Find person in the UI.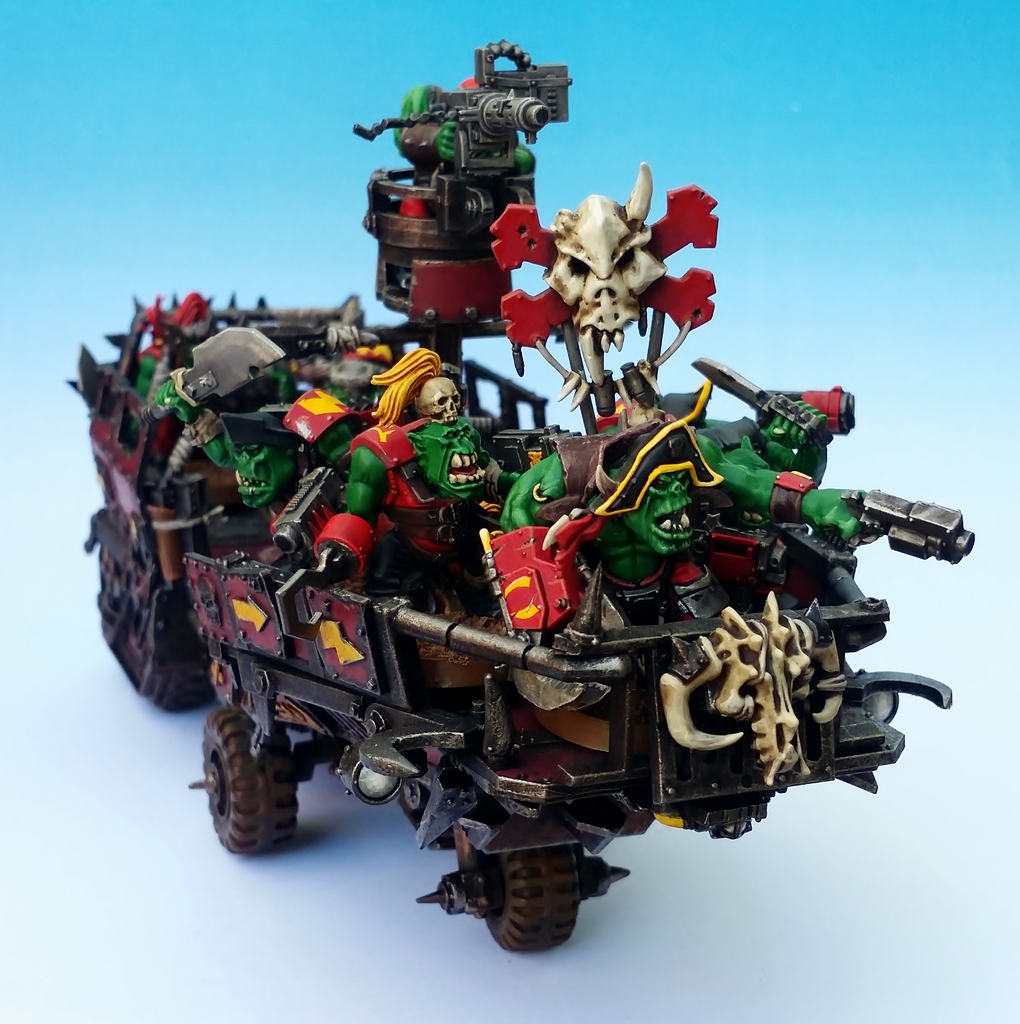
UI element at bbox(313, 346, 527, 575).
